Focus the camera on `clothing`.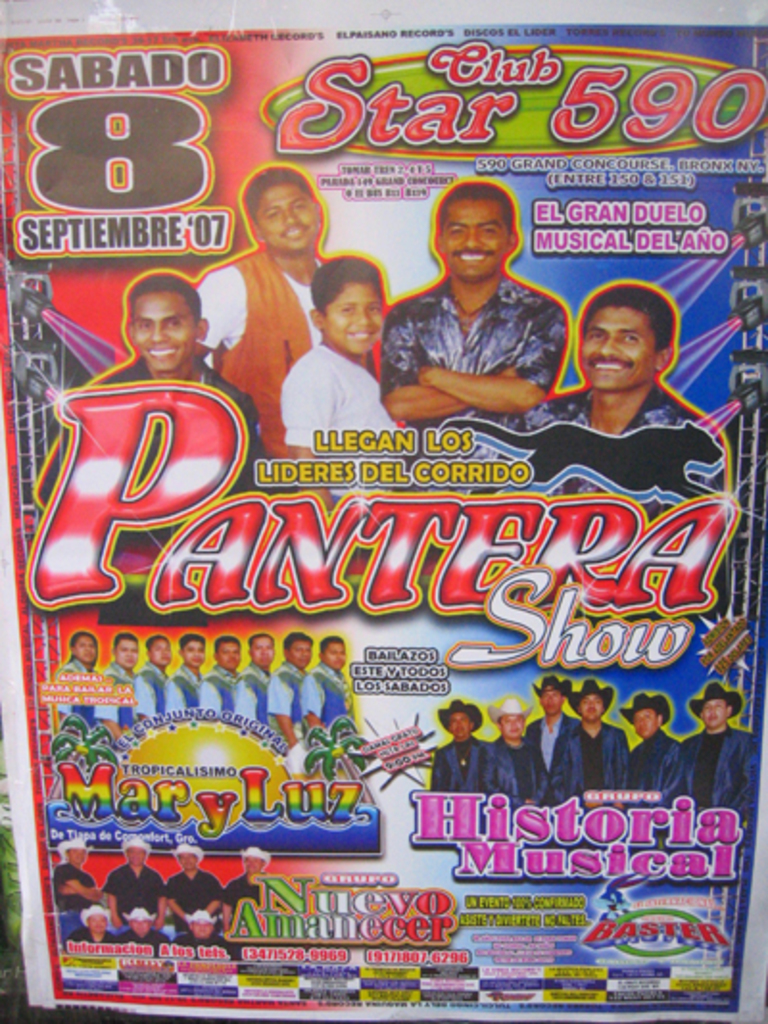
Focus region: (52, 934, 123, 964).
